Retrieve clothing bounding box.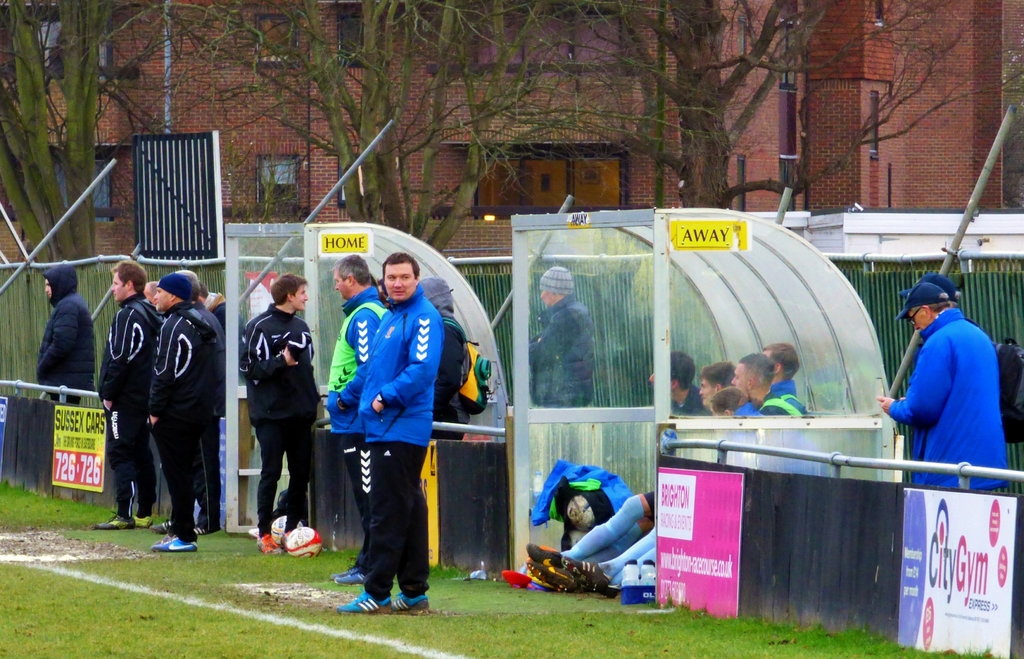
Bounding box: x1=755, y1=392, x2=808, y2=421.
